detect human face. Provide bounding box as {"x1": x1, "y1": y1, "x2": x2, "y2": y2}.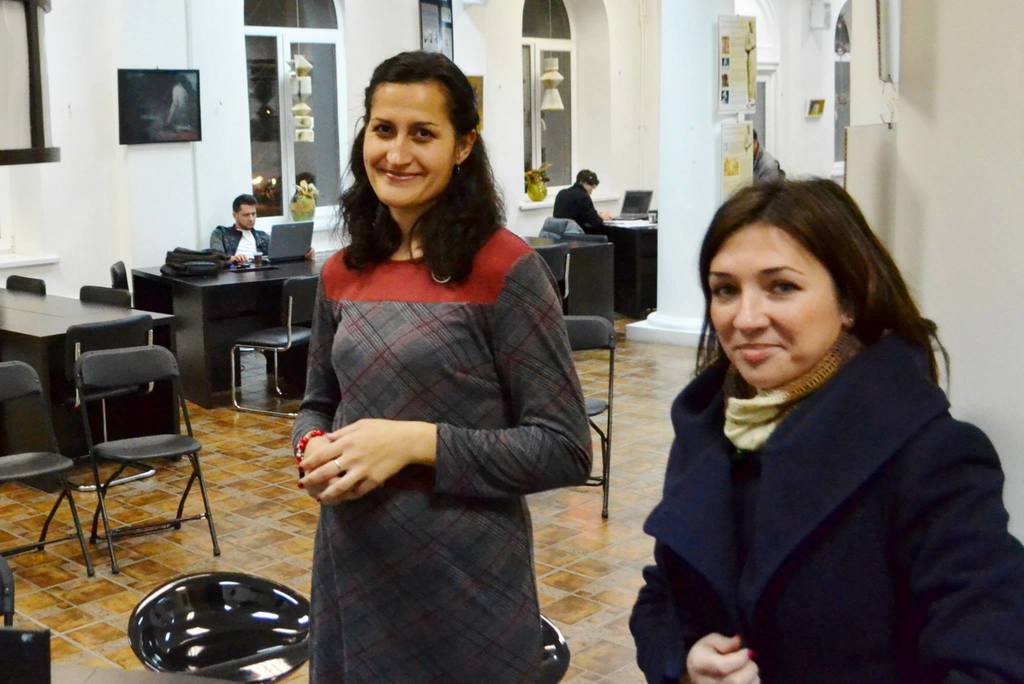
{"x1": 707, "y1": 218, "x2": 844, "y2": 386}.
